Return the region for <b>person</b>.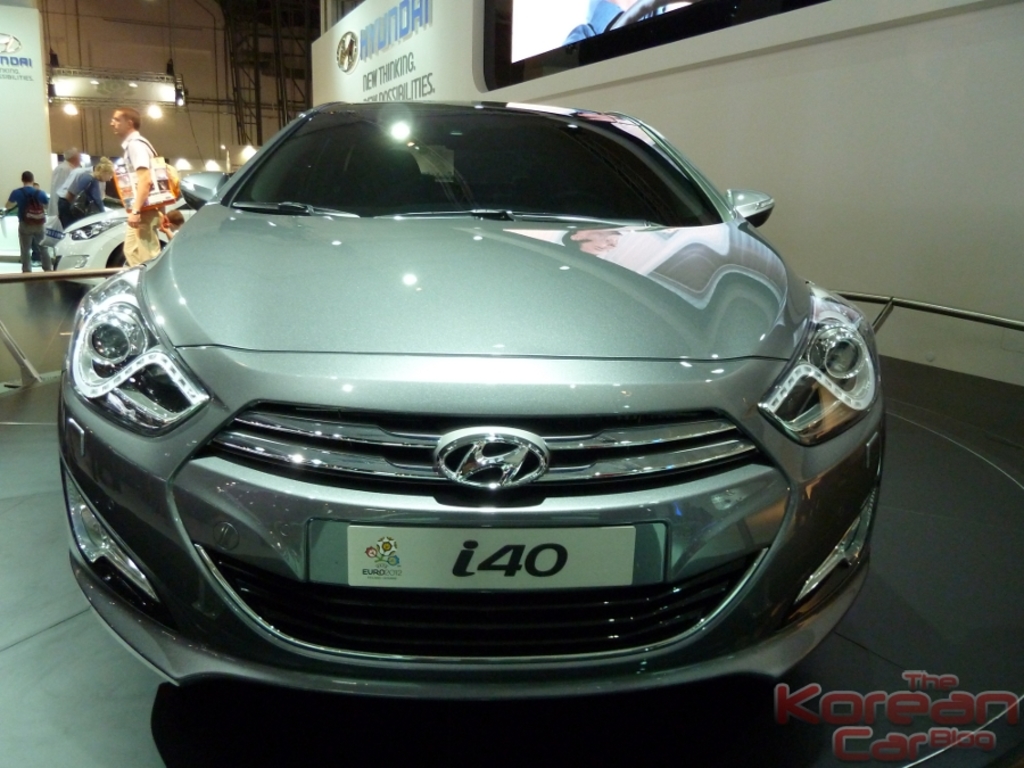
box(0, 170, 51, 274).
